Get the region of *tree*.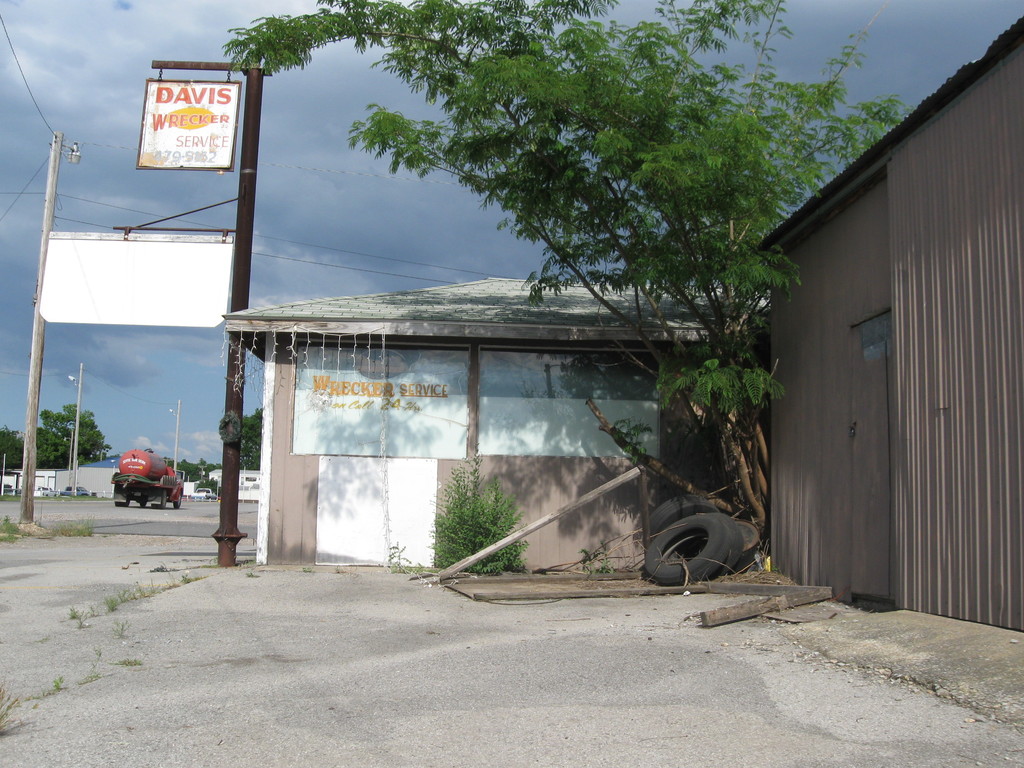
(170,458,222,483).
